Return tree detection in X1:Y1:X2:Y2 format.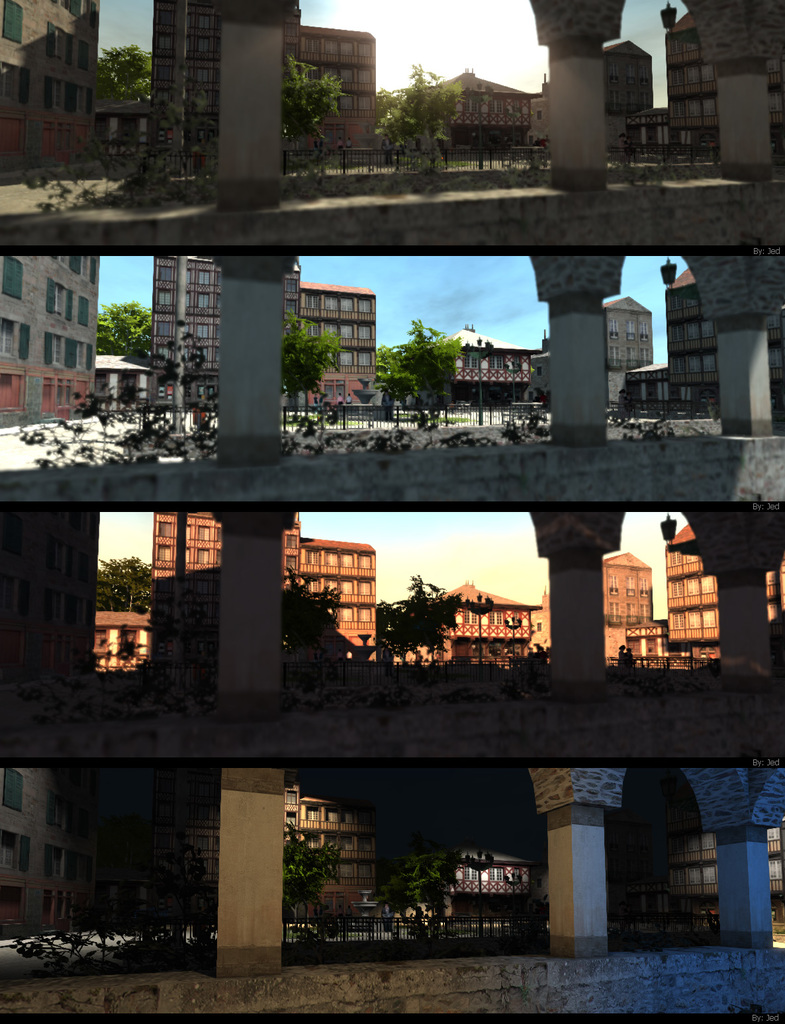
373:844:451:914.
